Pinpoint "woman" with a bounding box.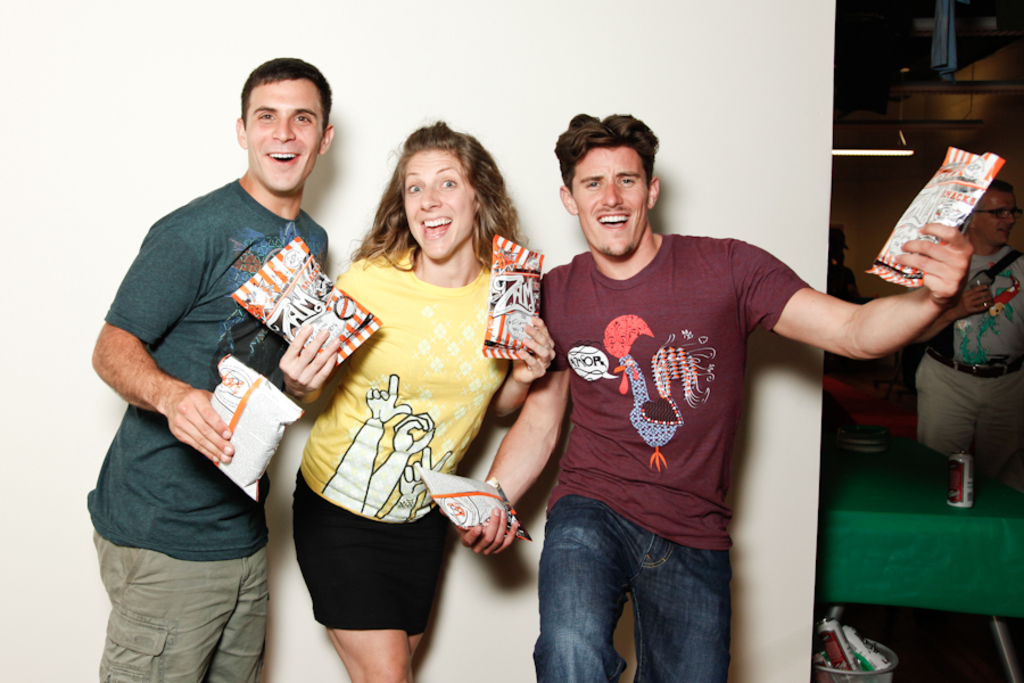
bbox(276, 104, 542, 677).
